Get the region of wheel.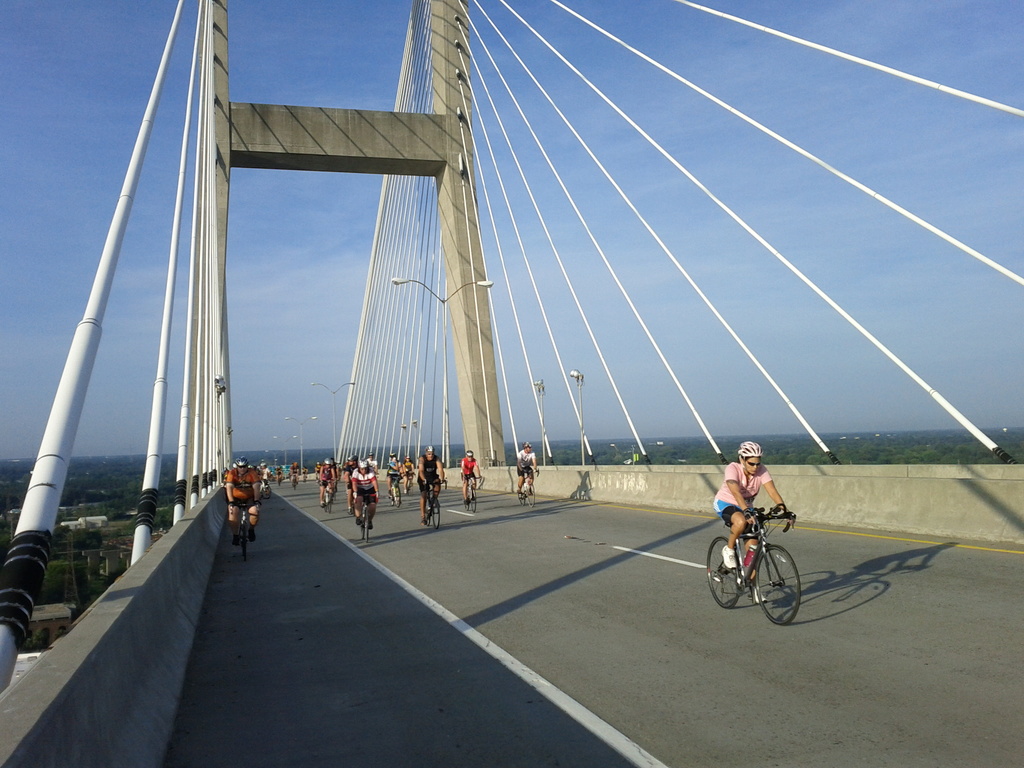
[x1=432, y1=496, x2=440, y2=528].
